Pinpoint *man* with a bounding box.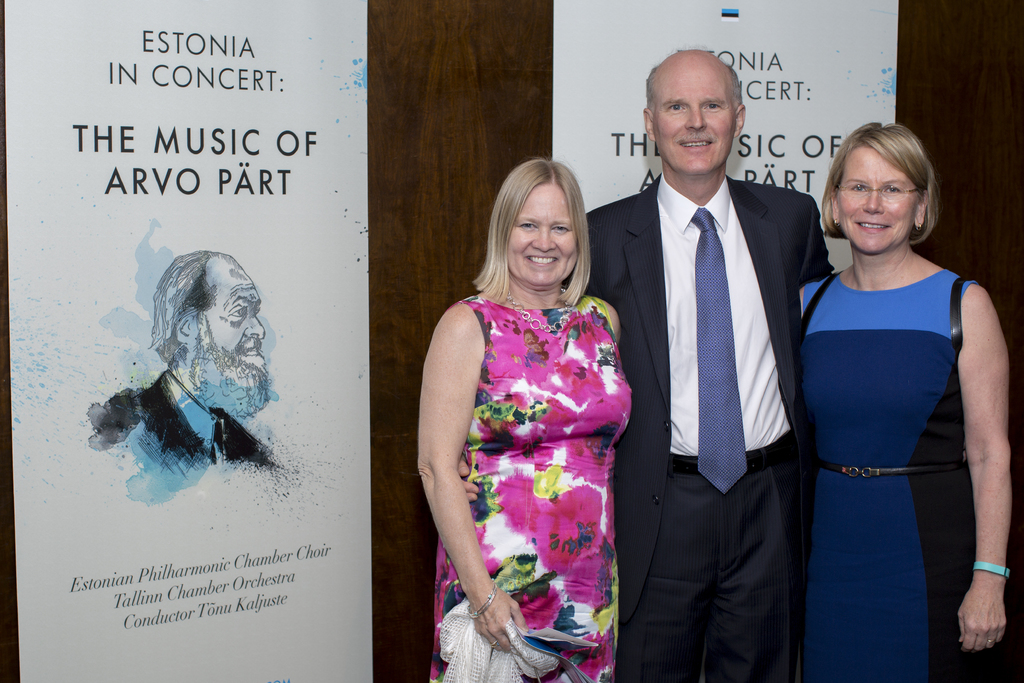
[x1=578, y1=51, x2=837, y2=682].
